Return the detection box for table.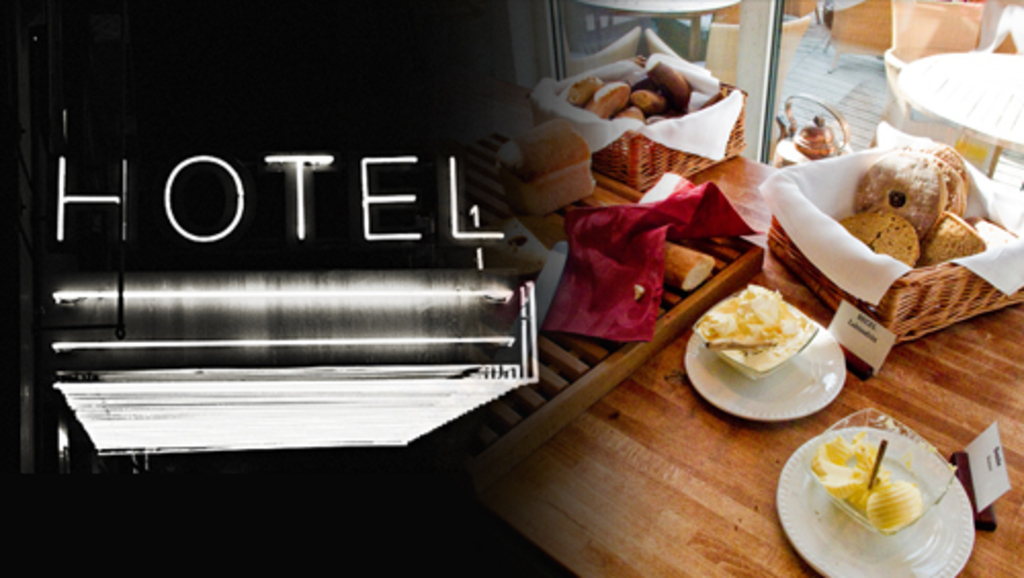
rect(891, 61, 1022, 178).
